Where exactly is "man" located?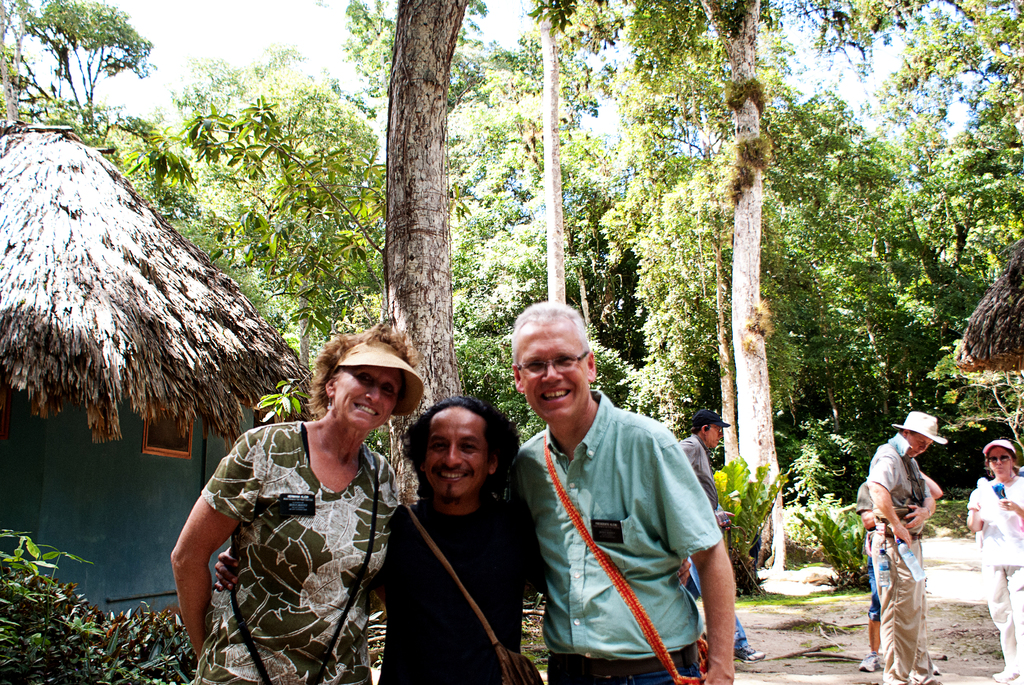
Its bounding box is pyautogui.locateOnScreen(213, 397, 692, 684).
